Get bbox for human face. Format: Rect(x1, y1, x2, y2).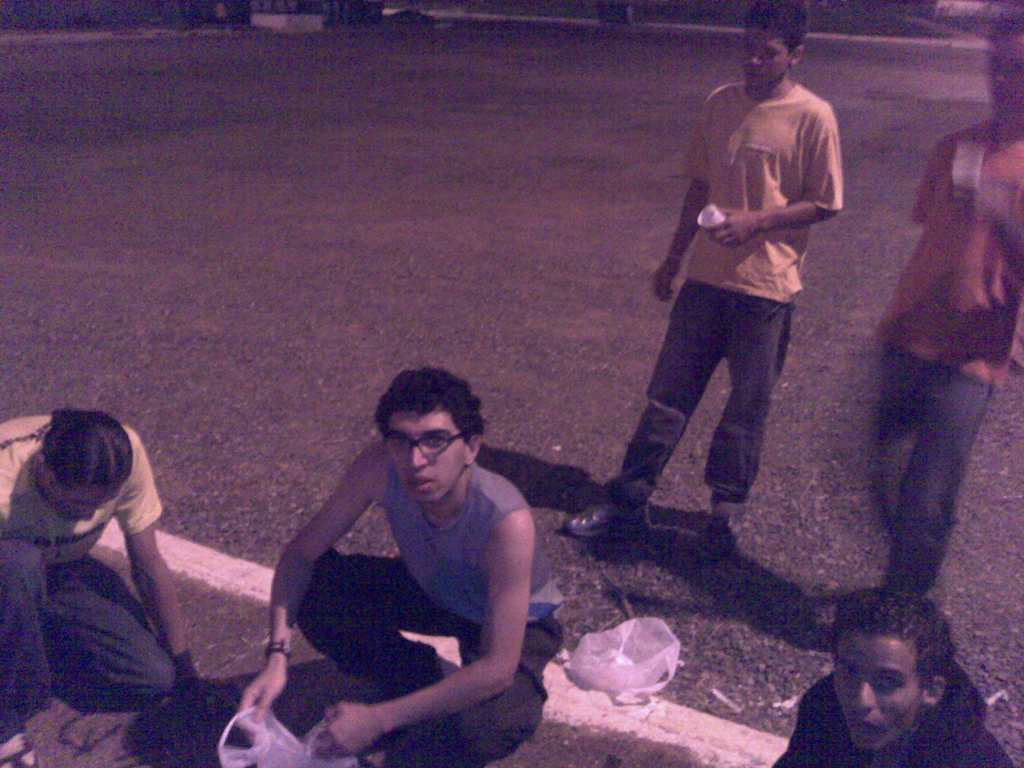
Rect(831, 628, 925, 746).
